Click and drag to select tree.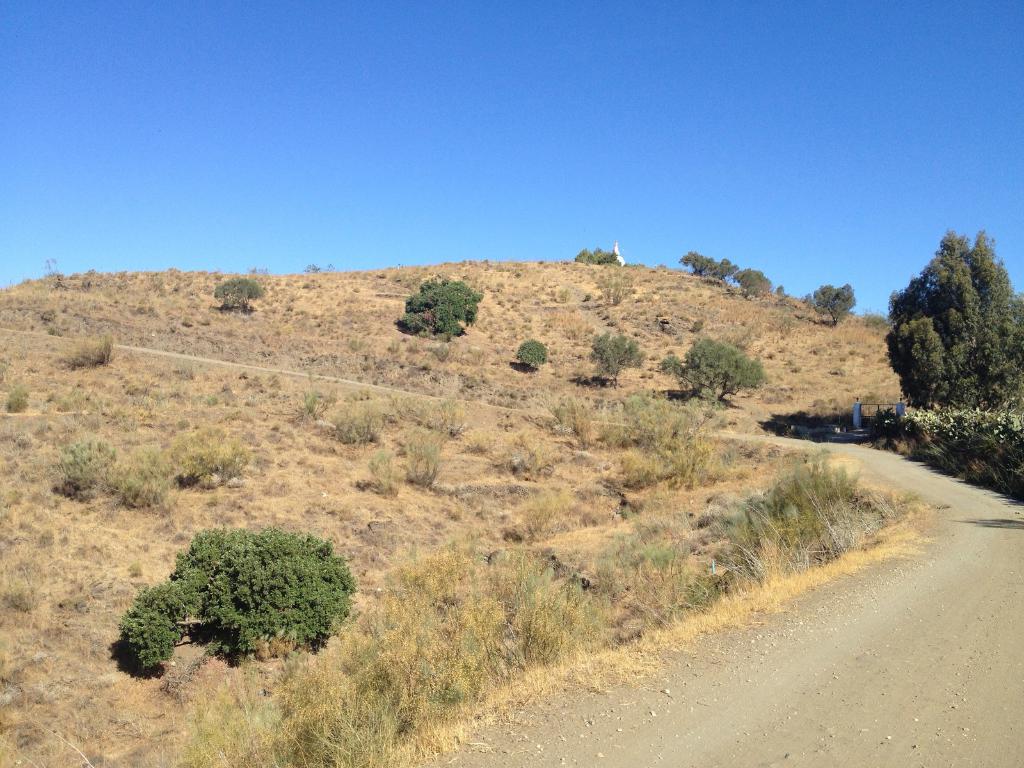
Selection: [left=796, top=285, right=857, bottom=325].
